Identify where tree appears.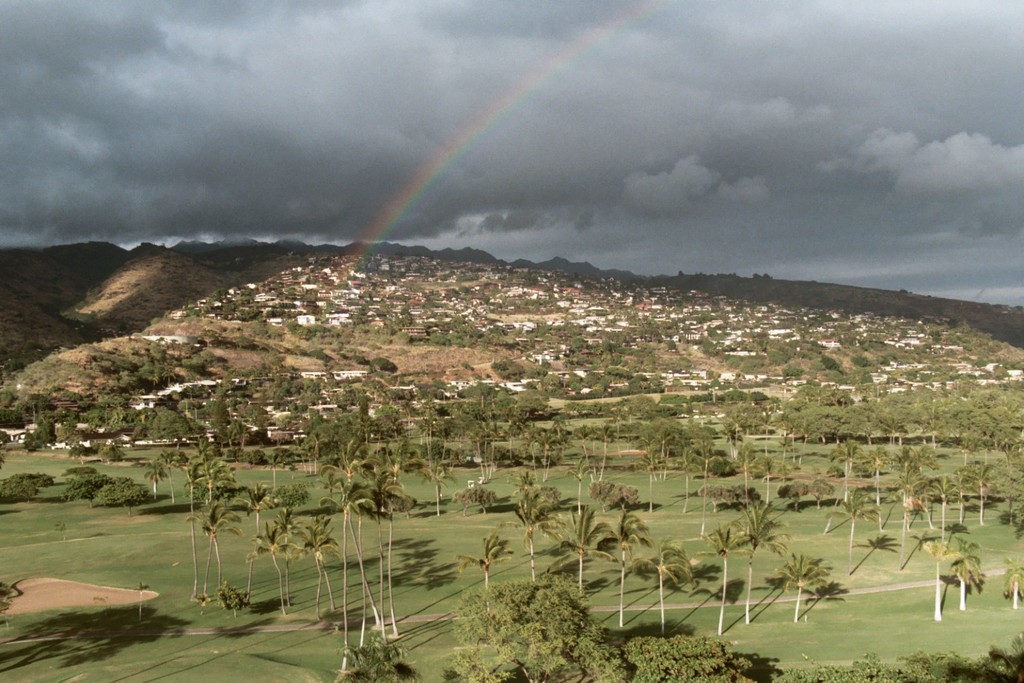
Appears at (148, 467, 165, 497).
